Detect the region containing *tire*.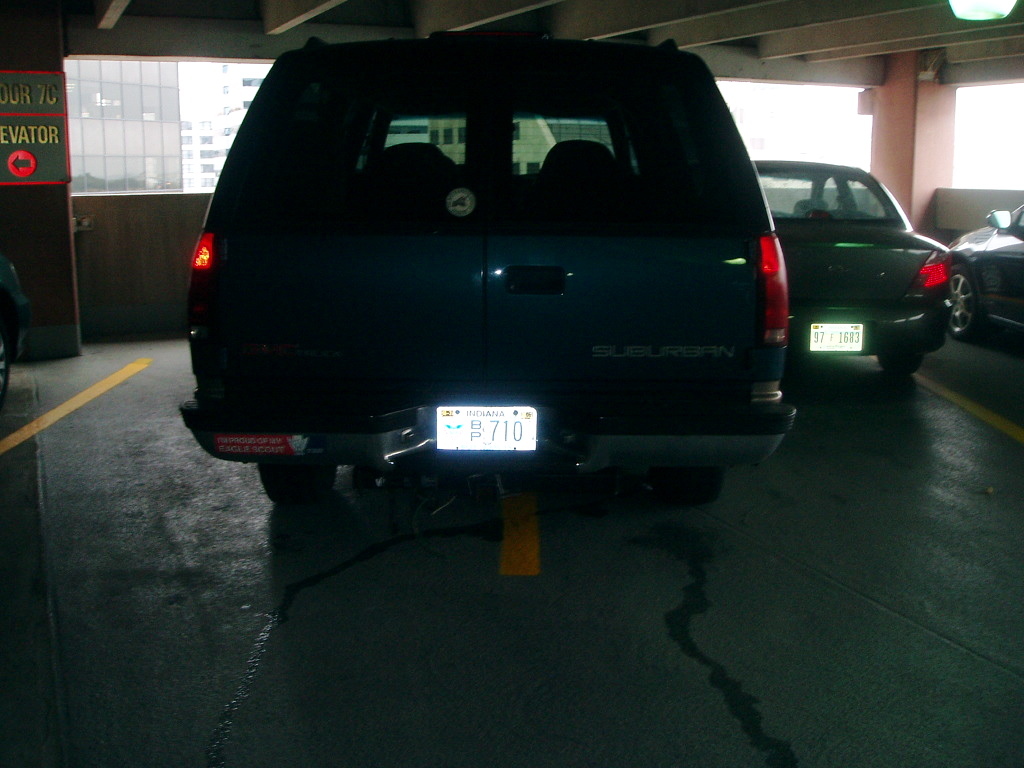
bbox(878, 338, 928, 375).
